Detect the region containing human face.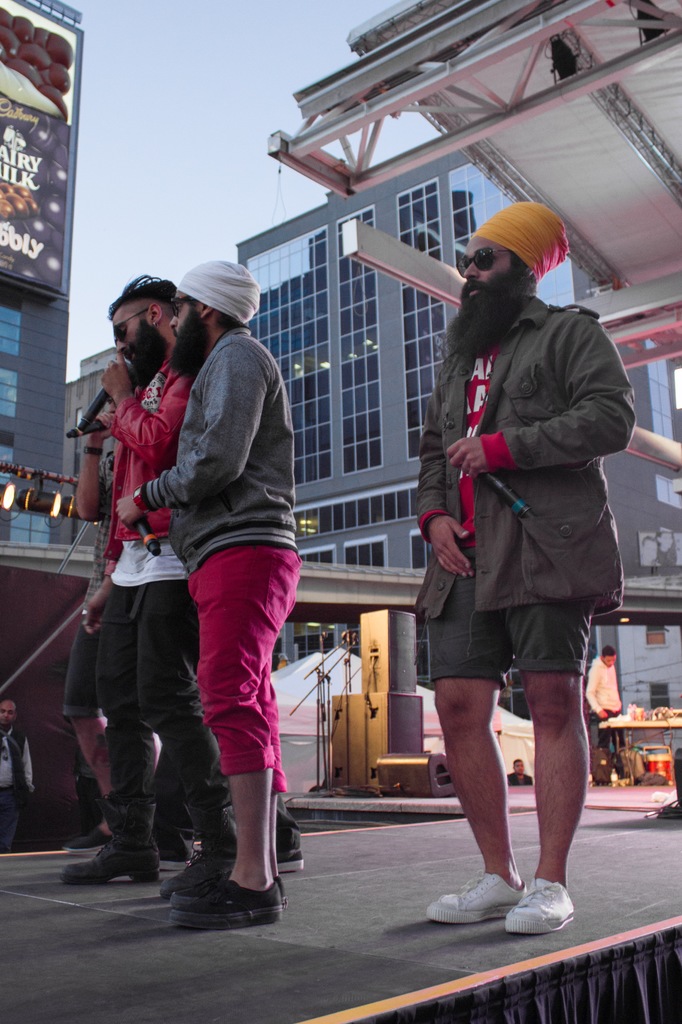
{"x1": 167, "y1": 291, "x2": 202, "y2": 366}.
